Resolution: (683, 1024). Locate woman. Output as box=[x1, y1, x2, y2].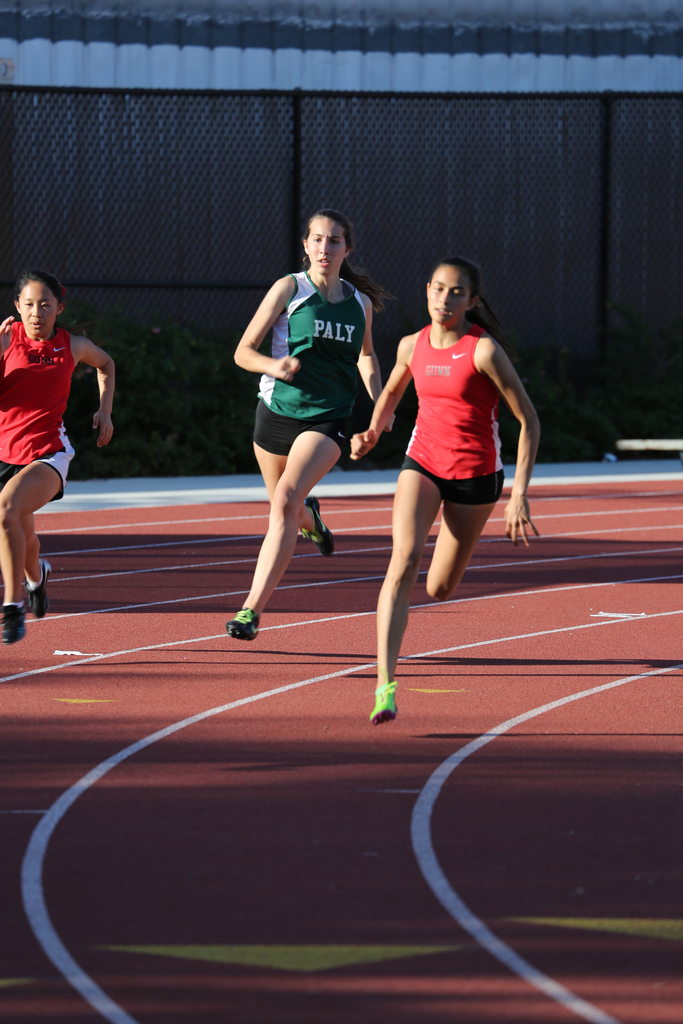
box=[0, 273, 115, 645].
